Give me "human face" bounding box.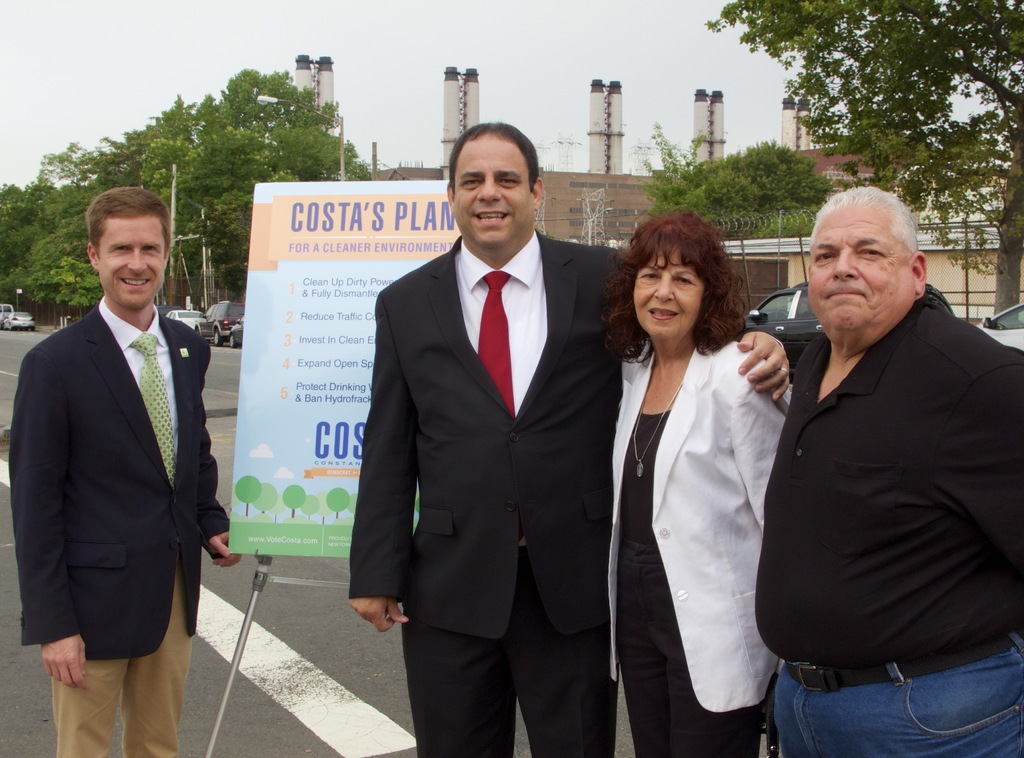
[x1=104, y1=216, x2=166, y2=309].
